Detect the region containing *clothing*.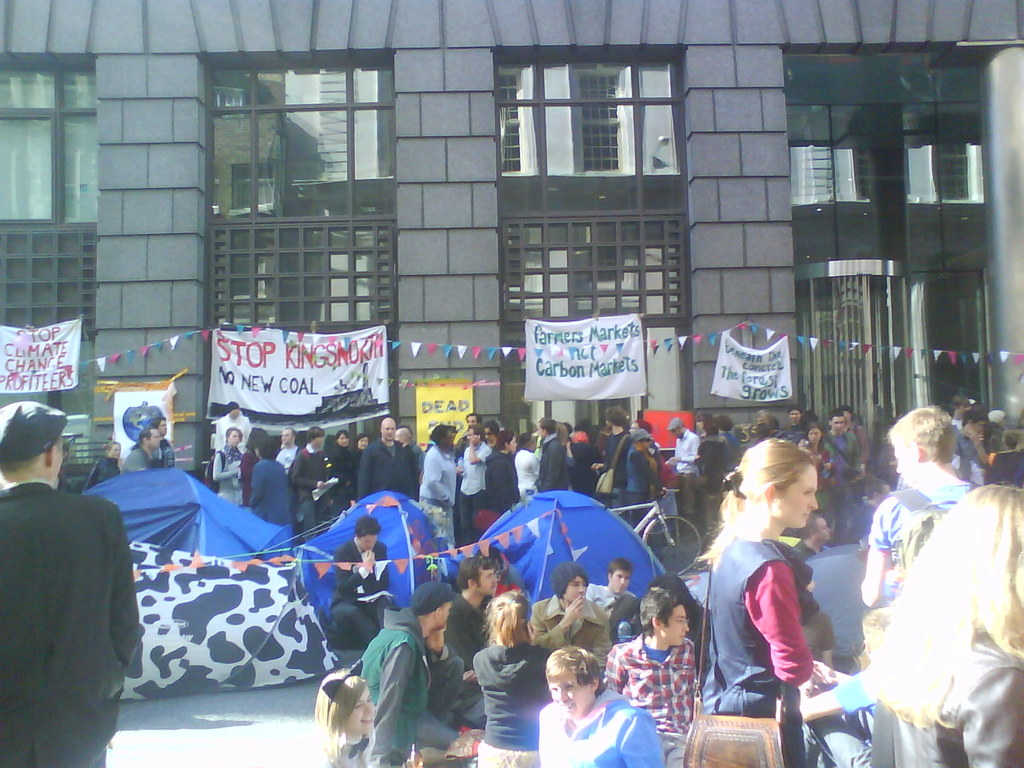
824, 431, 860, 541.
